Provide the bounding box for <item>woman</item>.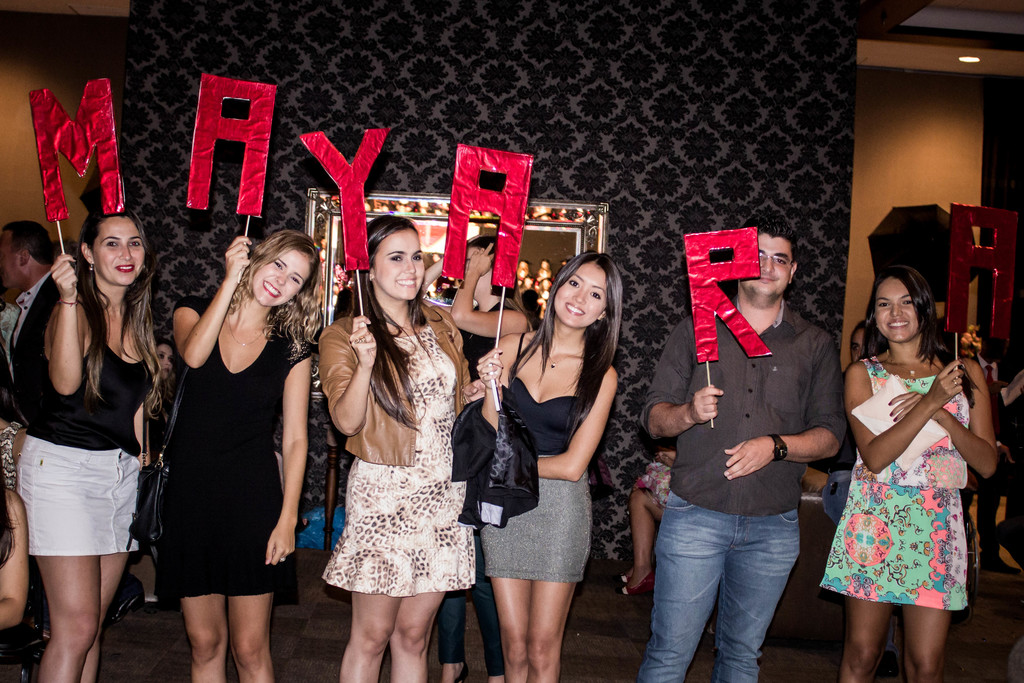
x1=842, y1=258, x2=1009, y2=673.
